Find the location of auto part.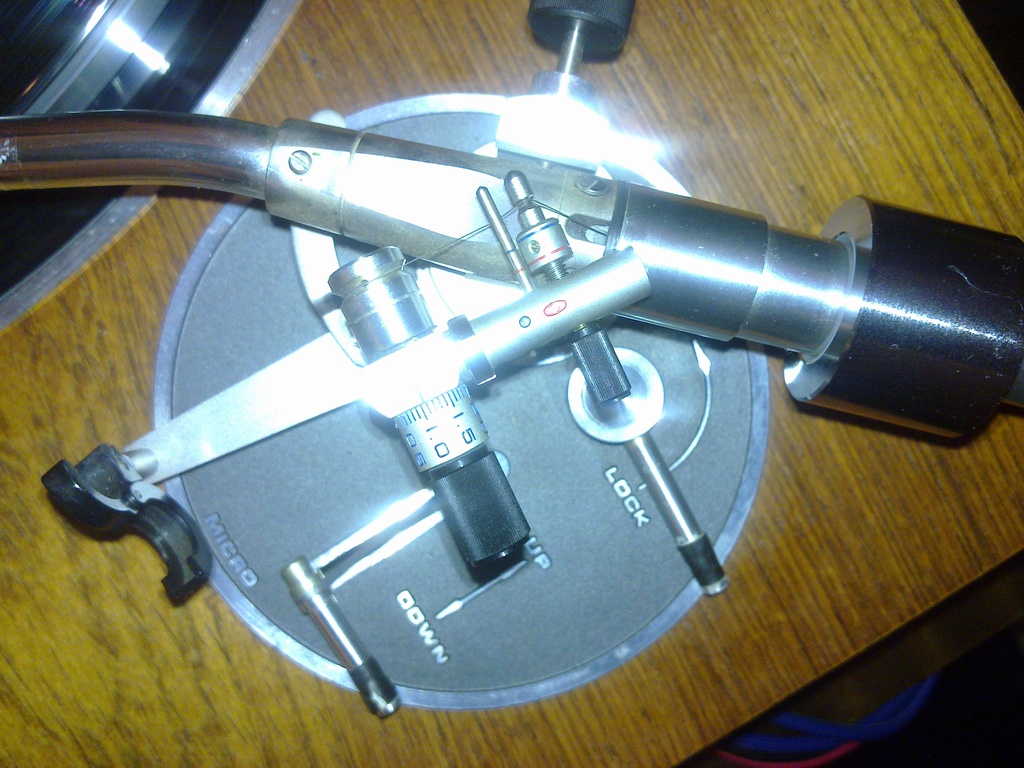
Location: bbox=[0, 109, 1023, 446].
